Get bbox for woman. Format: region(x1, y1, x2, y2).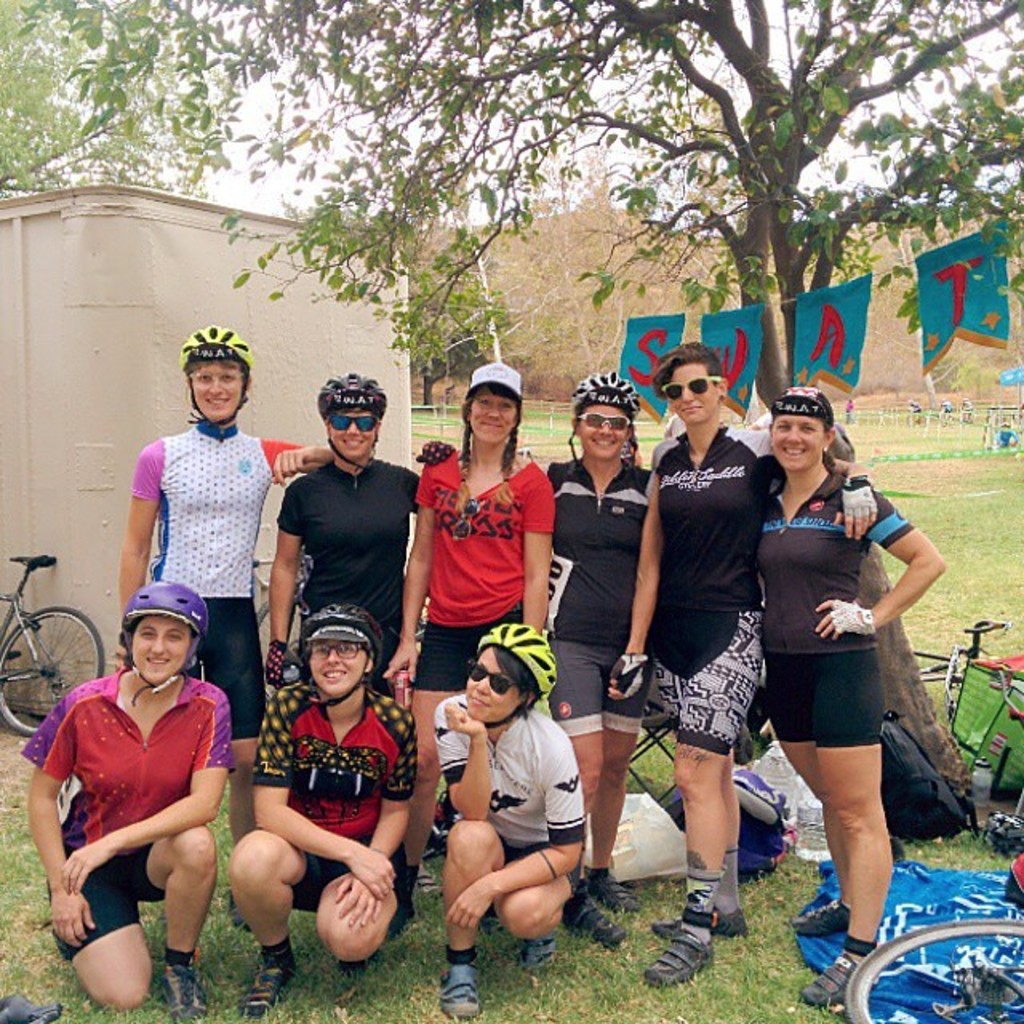
region(240, 602, 421, 1019).
